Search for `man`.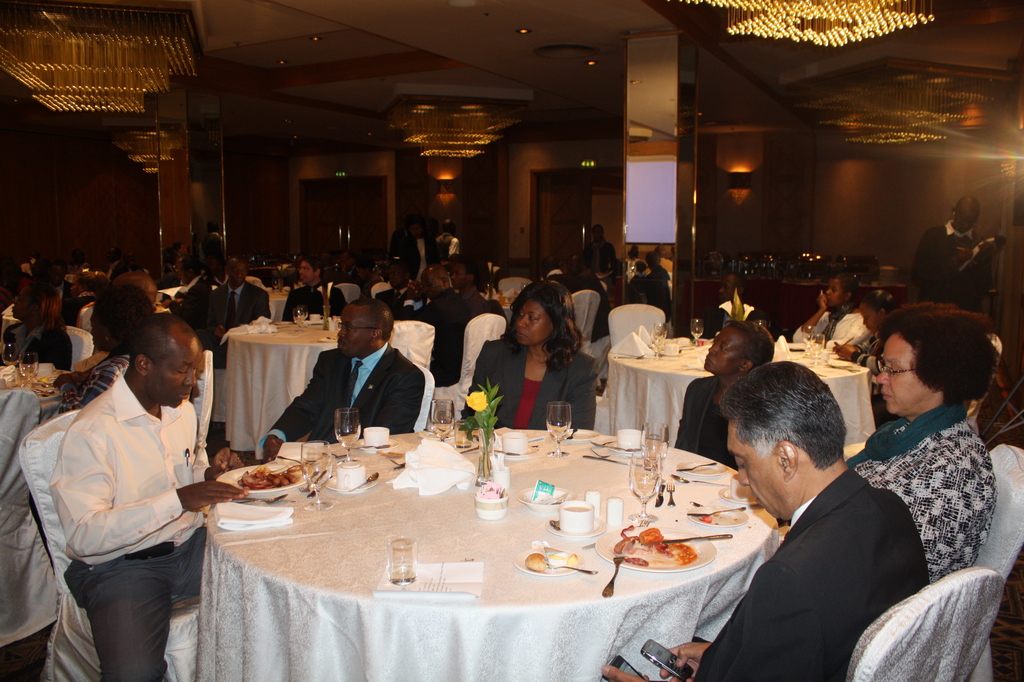
Found at bbox=[587, 225, 614, 276].
